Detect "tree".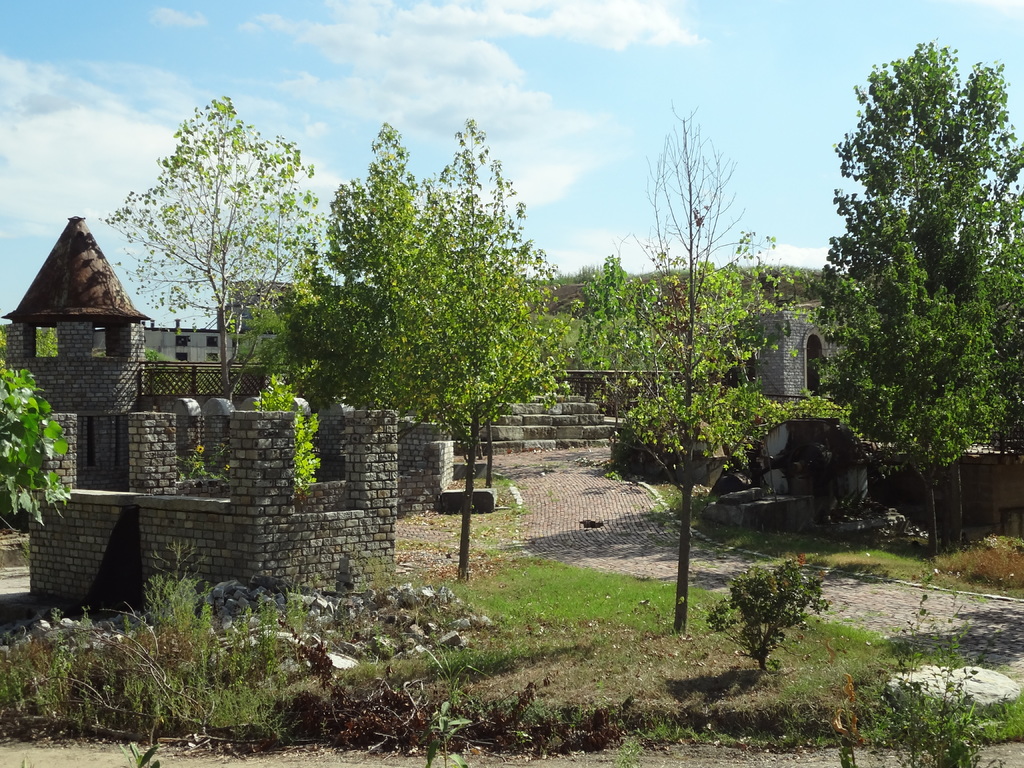
Detected at detection(578, 104, 803, 641).
